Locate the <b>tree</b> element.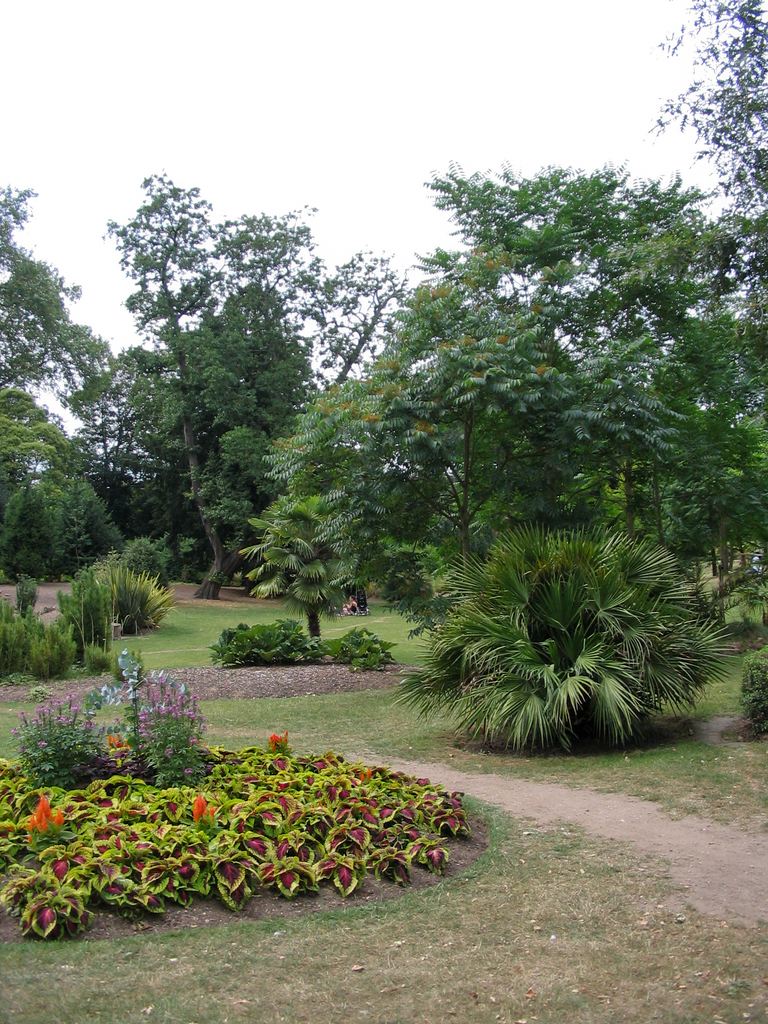
Element bbox: <box>0,385,124,586</box>.
